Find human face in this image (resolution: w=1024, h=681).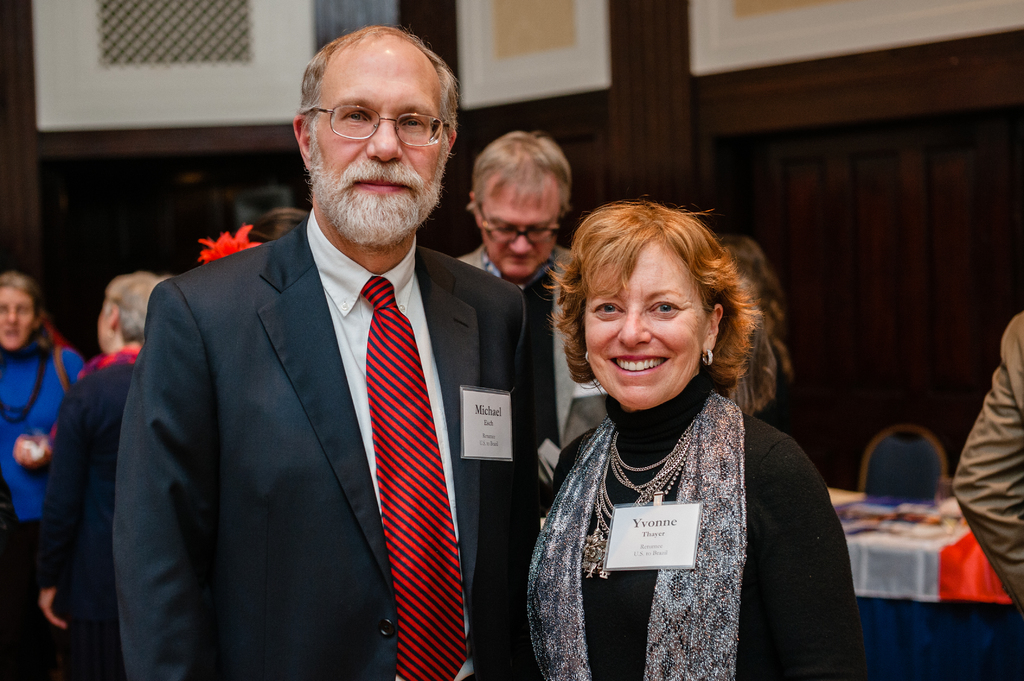
{"left": 311, "top": 51, "right": 449, "bottom": 246}.
